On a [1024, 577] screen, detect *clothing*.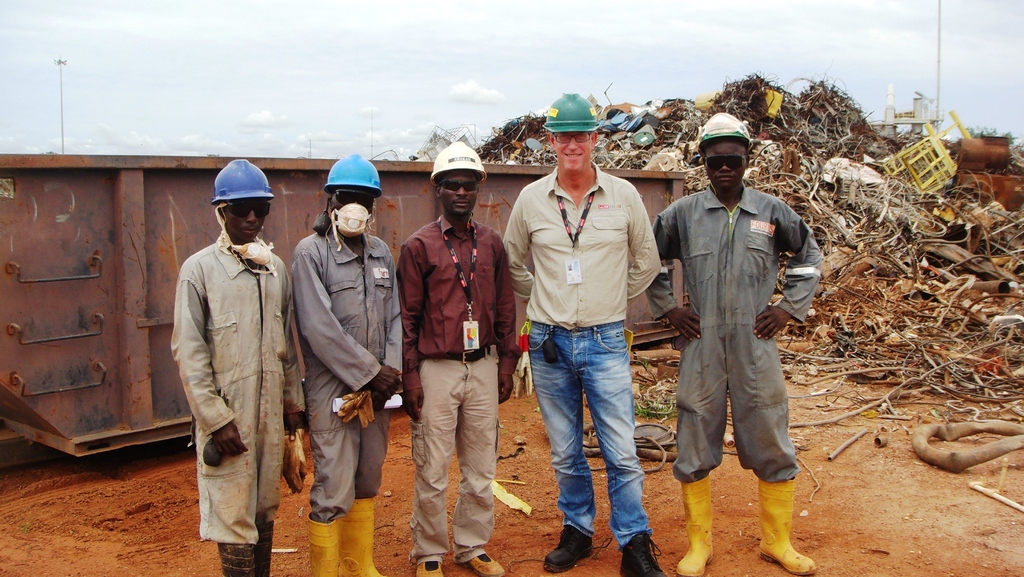
(left=168, top=239, right=300, bottom=548).
